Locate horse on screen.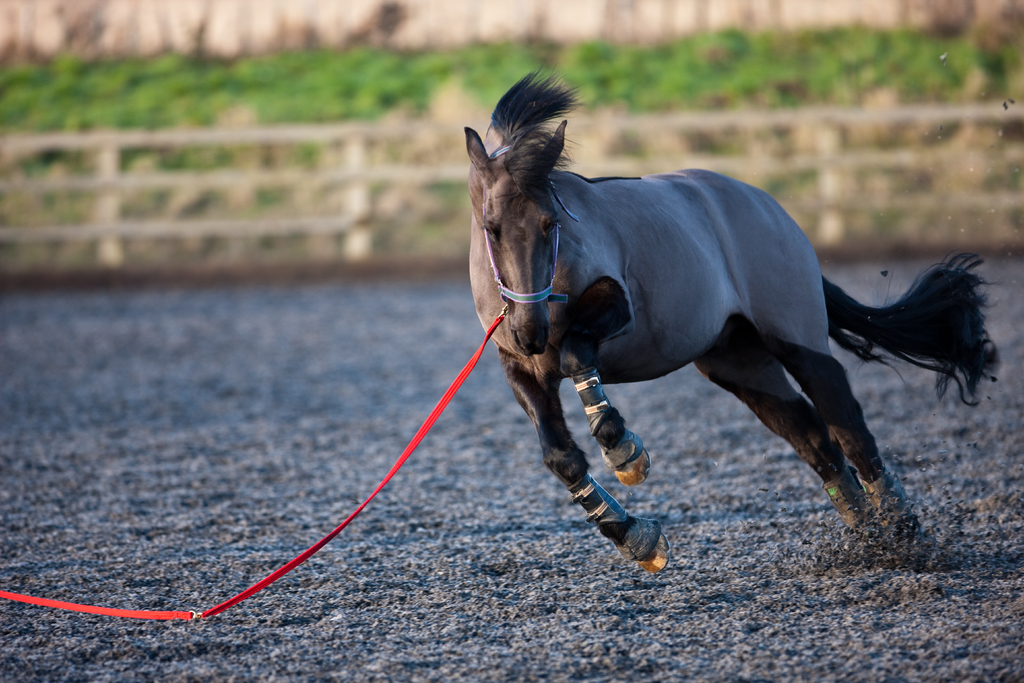
On screen at box=[465, 67, 1001, 573].
